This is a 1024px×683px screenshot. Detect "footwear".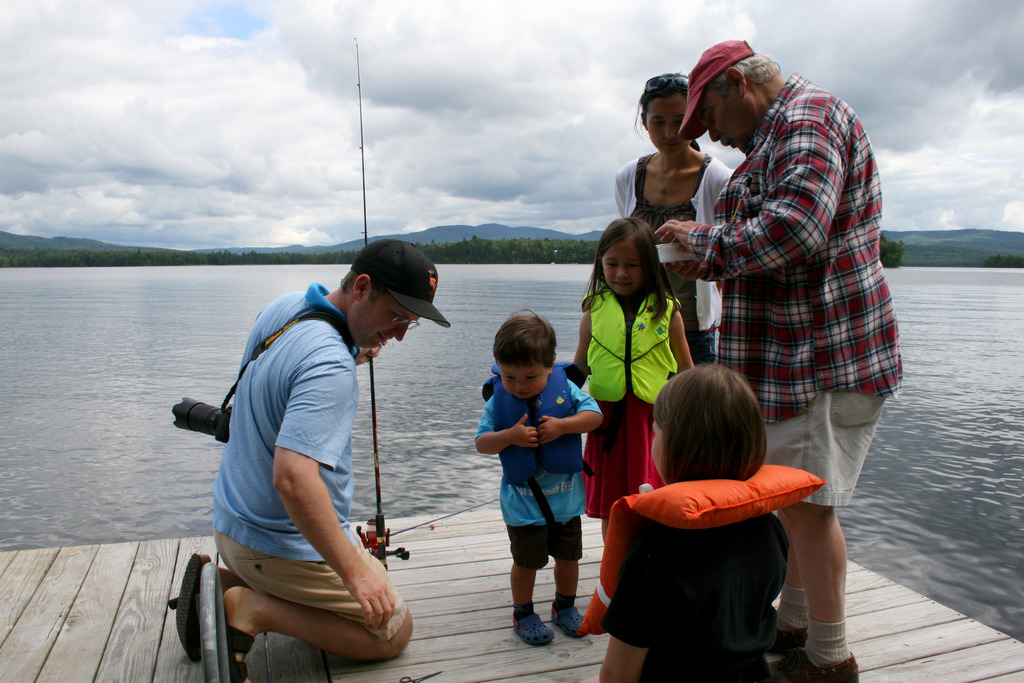
175,549,216,664.
